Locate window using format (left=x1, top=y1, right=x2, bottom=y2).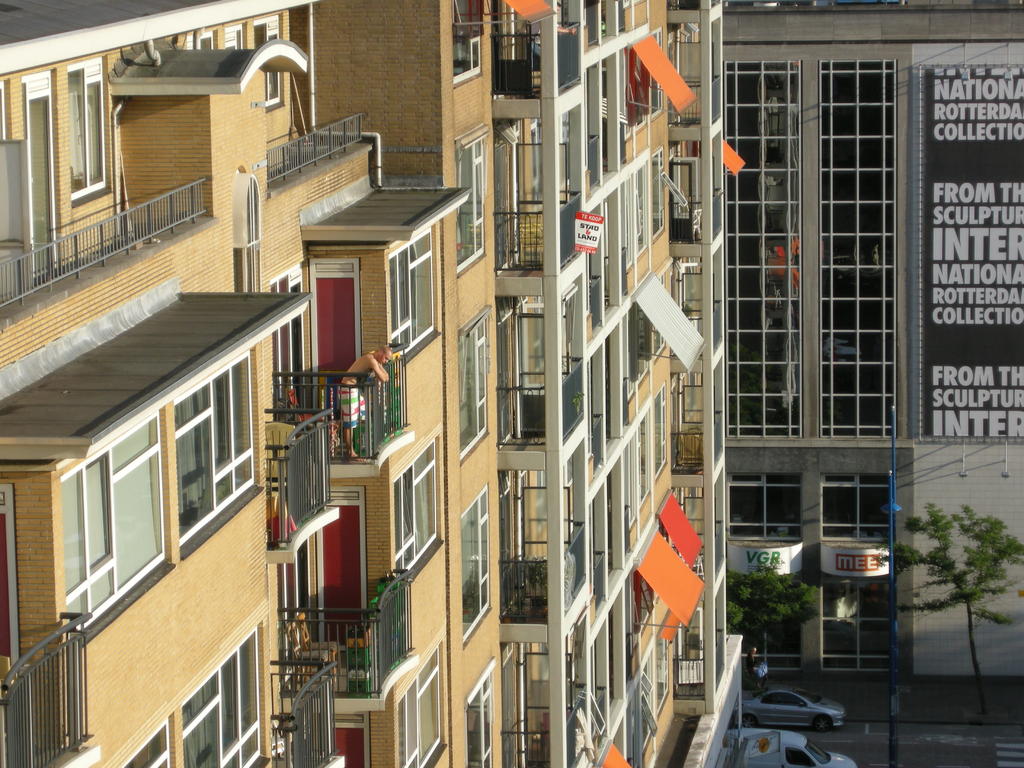
(left=55, top=410, right=169, bottom=632).
